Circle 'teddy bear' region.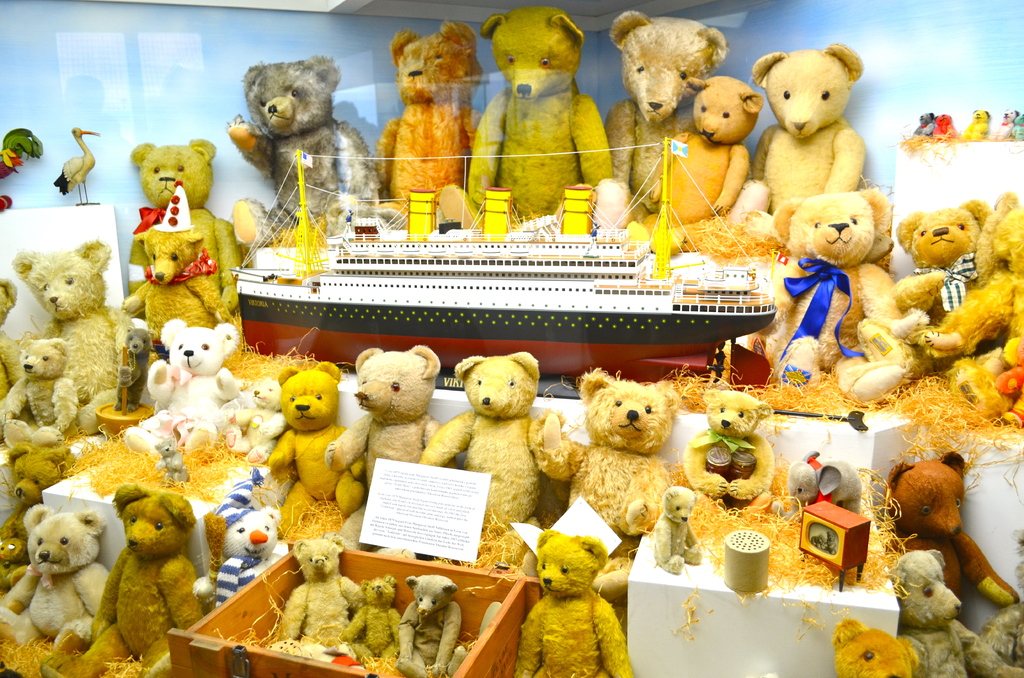
Region: x1=910 y1=115 x2=936 y2=136.
